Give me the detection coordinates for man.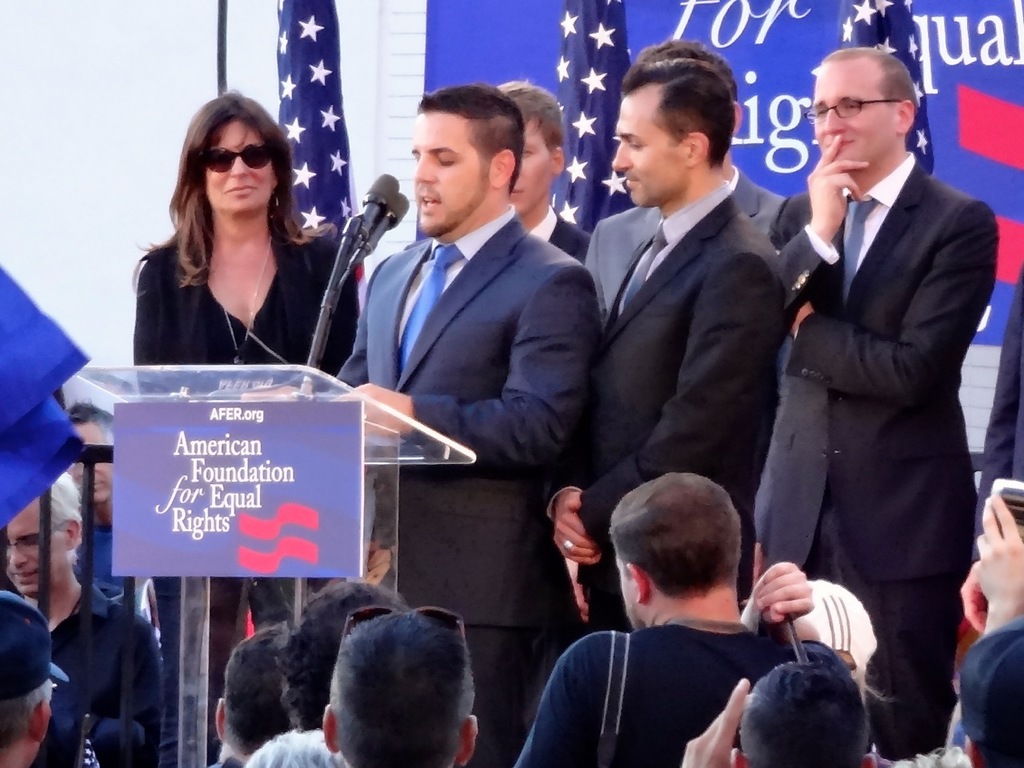
(left=331, top=75, right=594, bottom=767).
